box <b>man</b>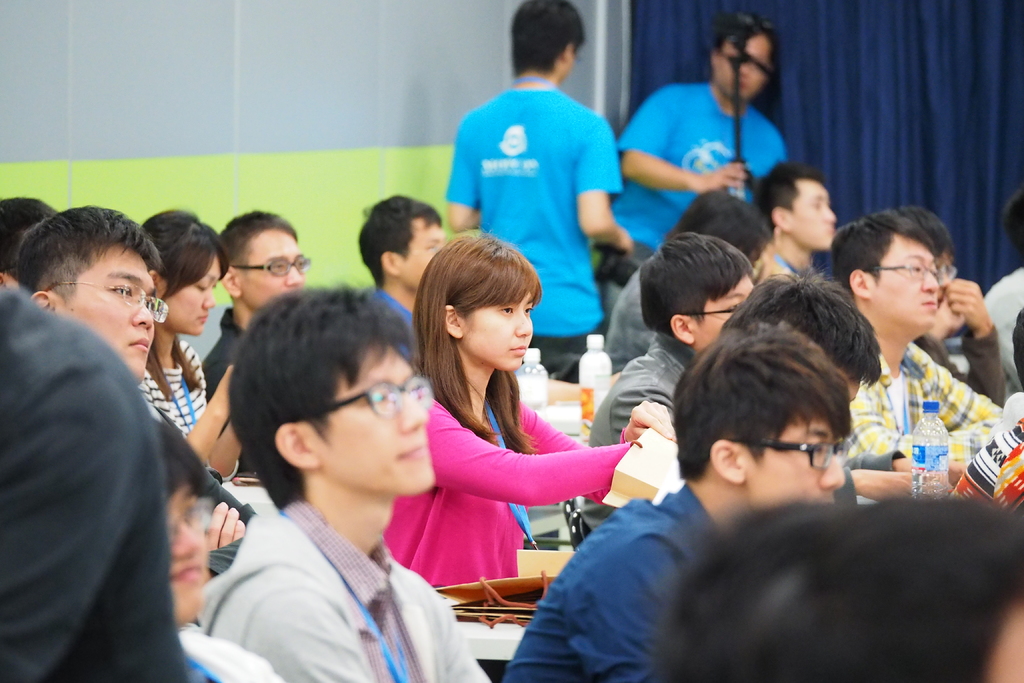
354, 190, 451, 366
